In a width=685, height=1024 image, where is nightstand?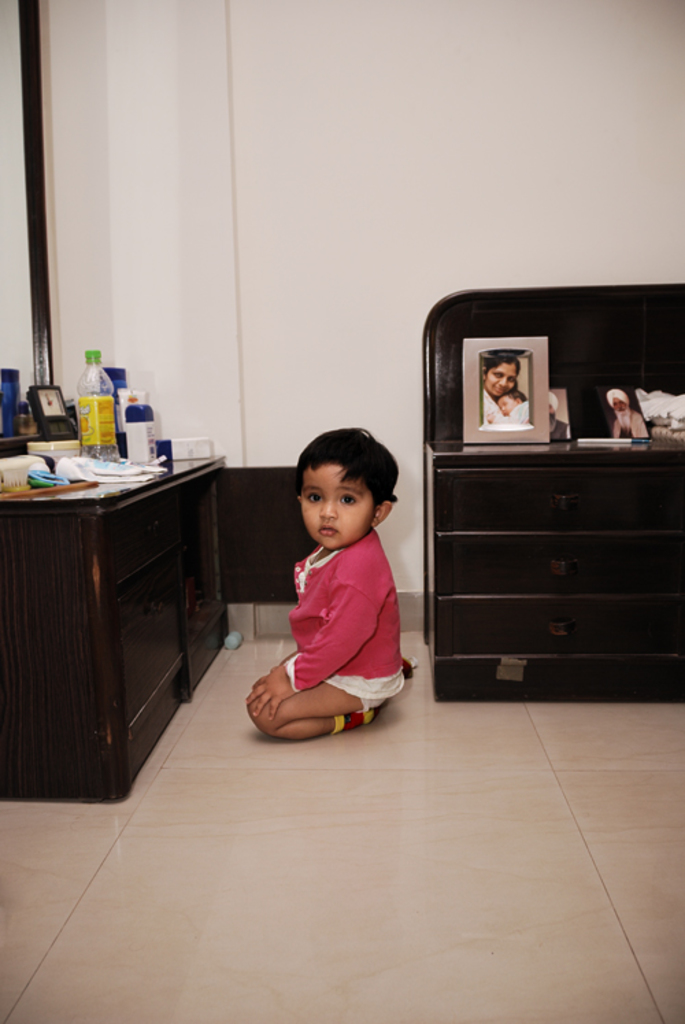
l=0, t=451, r=242, b=805.
